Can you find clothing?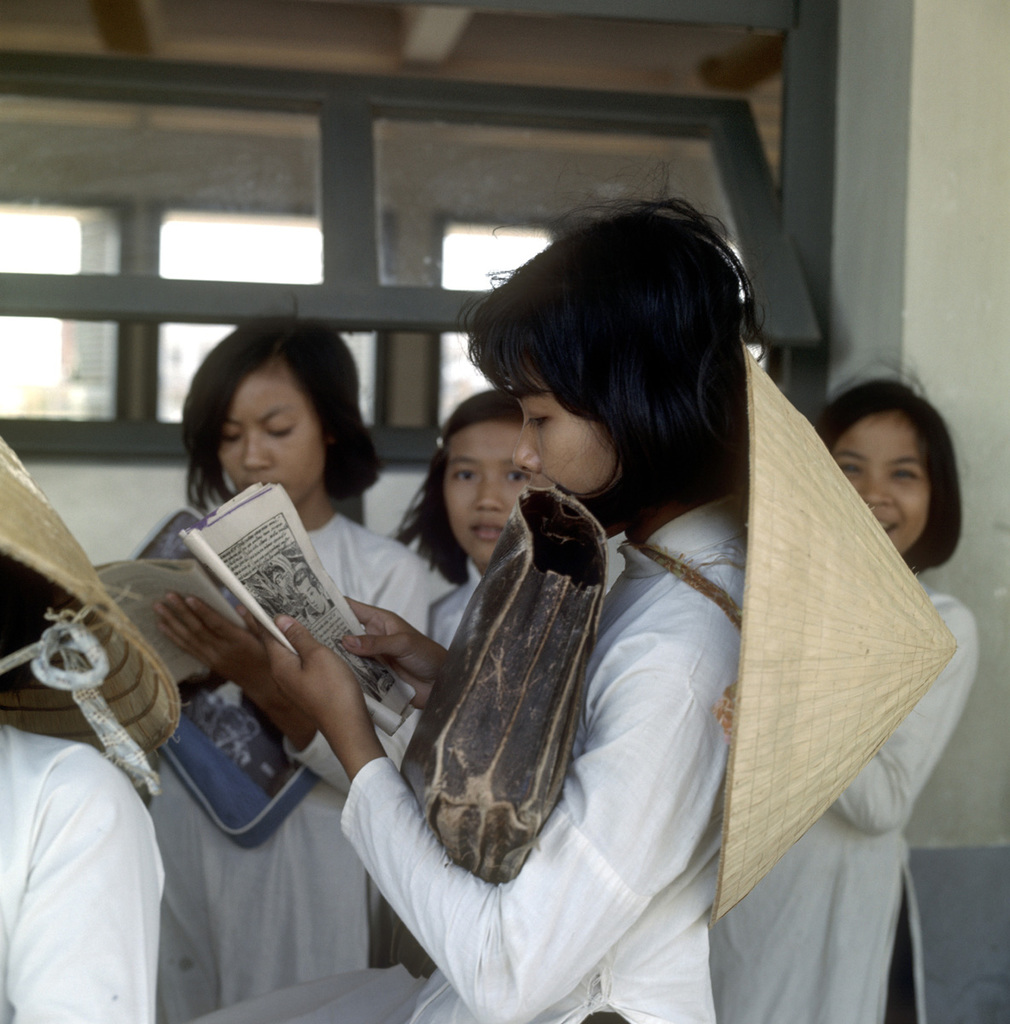
Yes, bounding box: (x1=706, y1=588, x2=966, y2=1023).
